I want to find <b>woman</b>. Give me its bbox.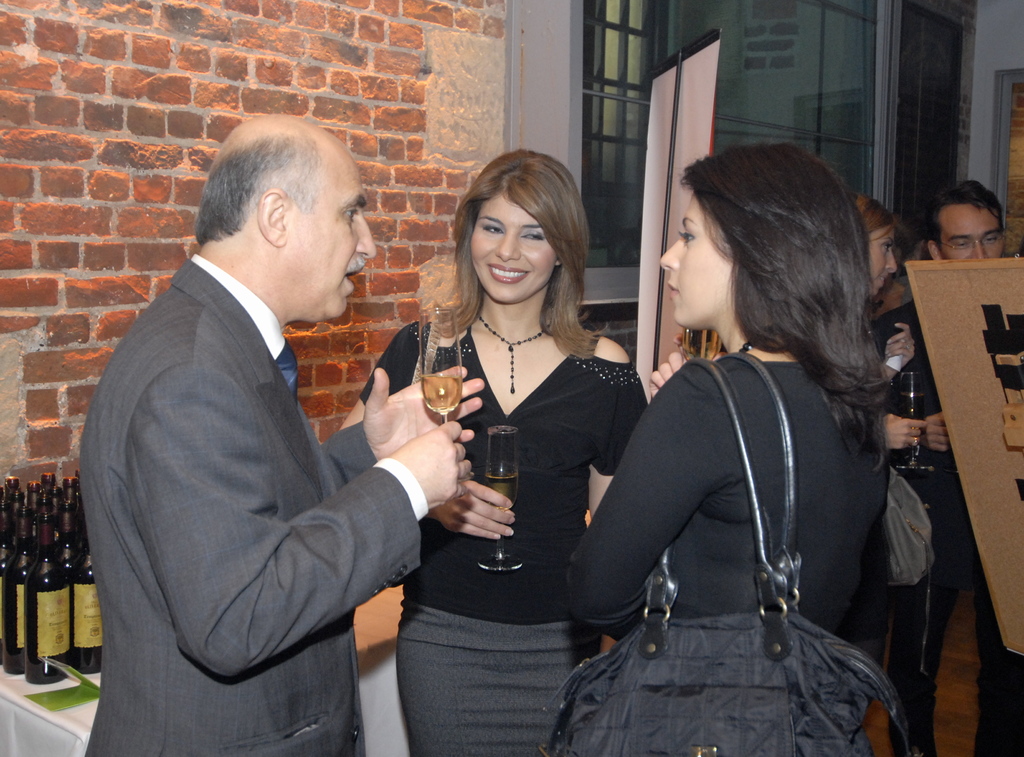
<box>336,138,655,756</box>.
